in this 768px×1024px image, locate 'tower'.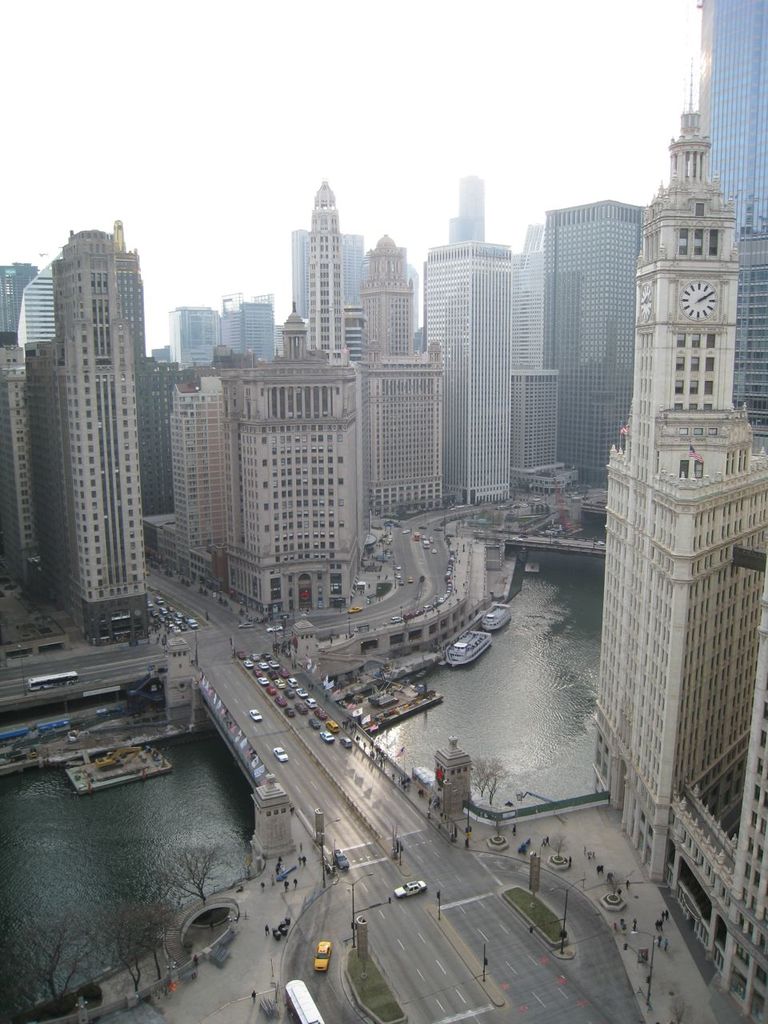
Bounding box: <region>290, 213, 350, 382</region>.
